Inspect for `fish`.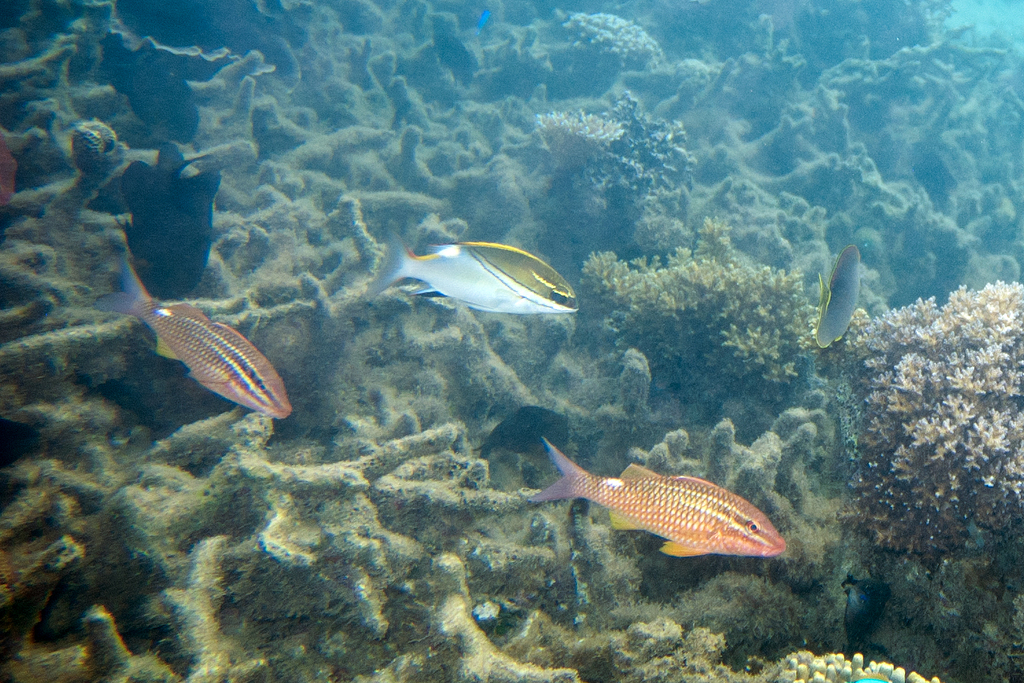
Inspection: crop(109, 139, 229, 303).
